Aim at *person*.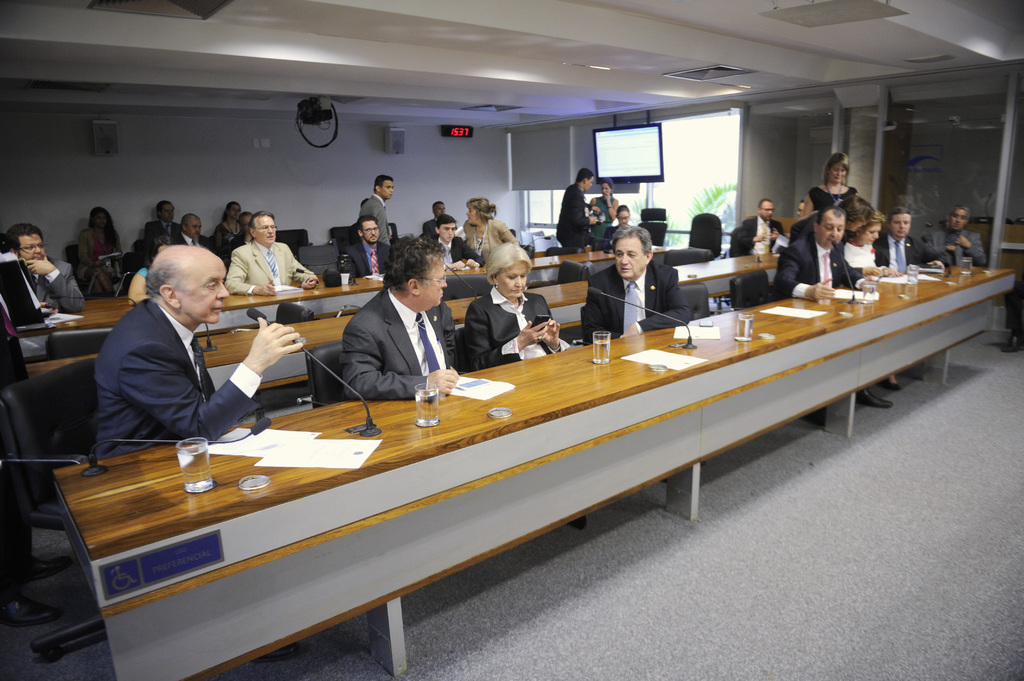
Aimed at {"x1": 178, "y1": 218, "x2": 202, "y2": 242}.
